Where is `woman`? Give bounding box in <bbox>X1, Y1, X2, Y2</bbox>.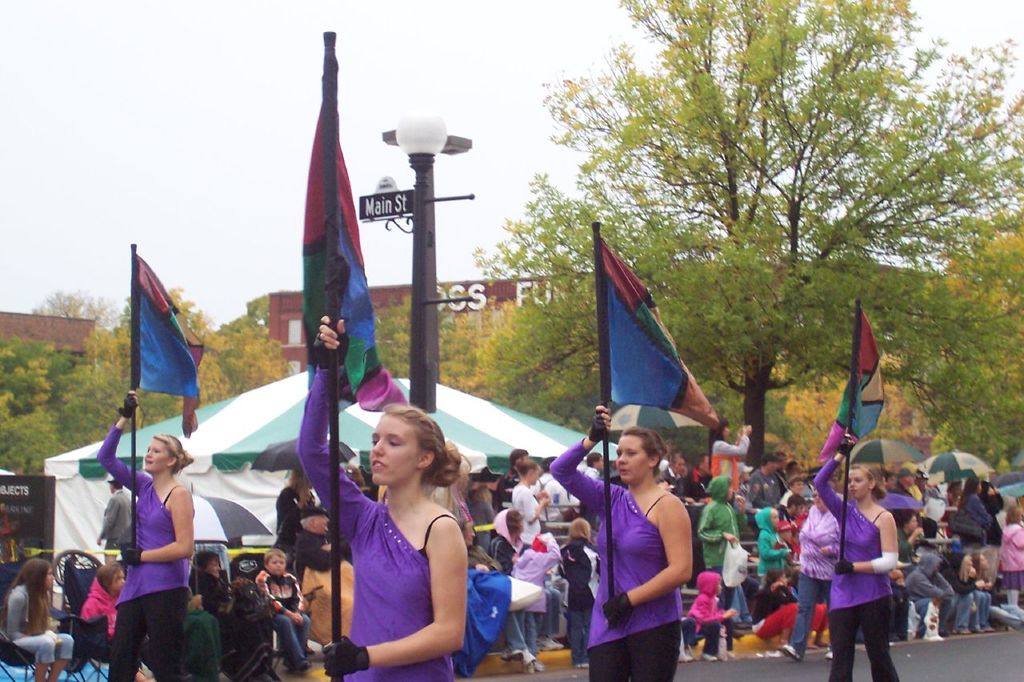
<bbox>954, 468, 990, 544</bbox>.
